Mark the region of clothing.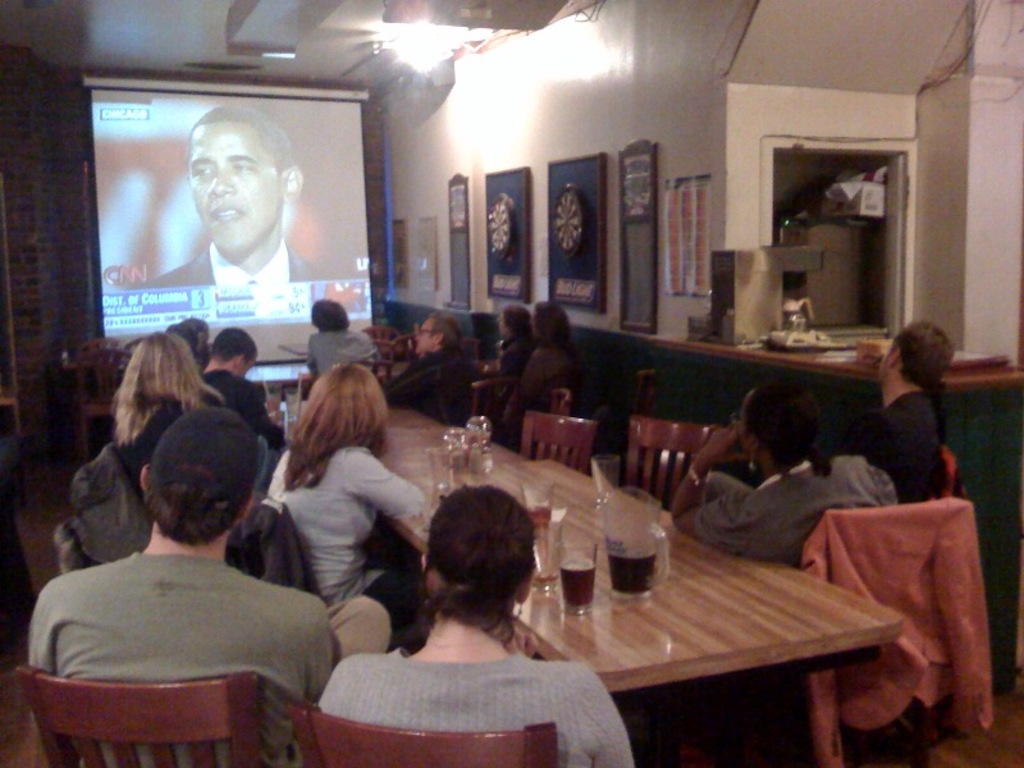
Region: select_region(129, 237, 332, 288).
